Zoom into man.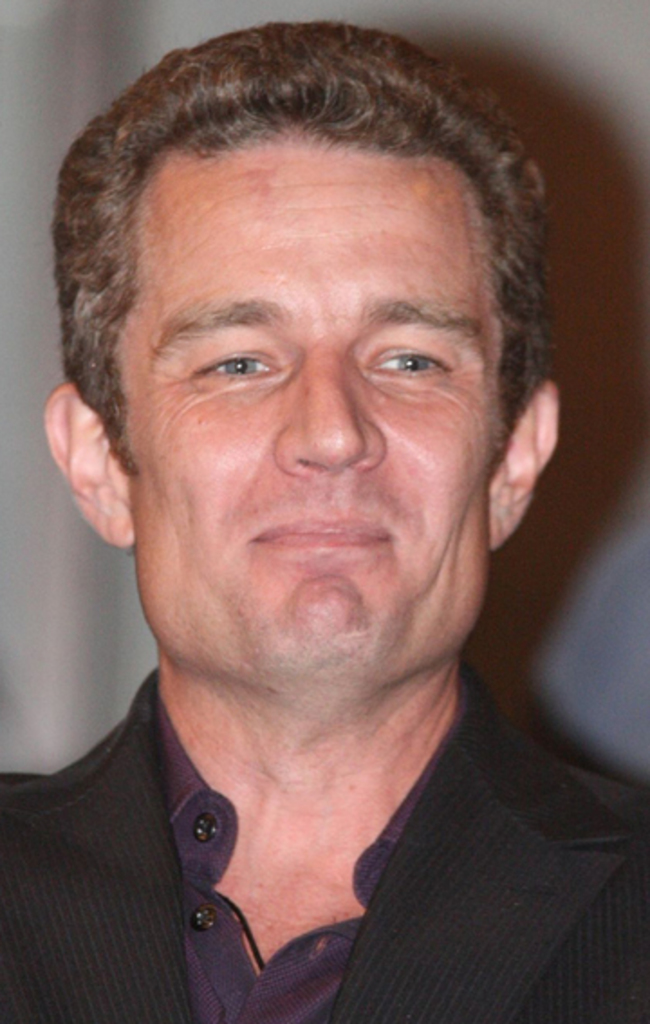
Zoom target: [left=0, top=23, right=645, bottom=1020].
